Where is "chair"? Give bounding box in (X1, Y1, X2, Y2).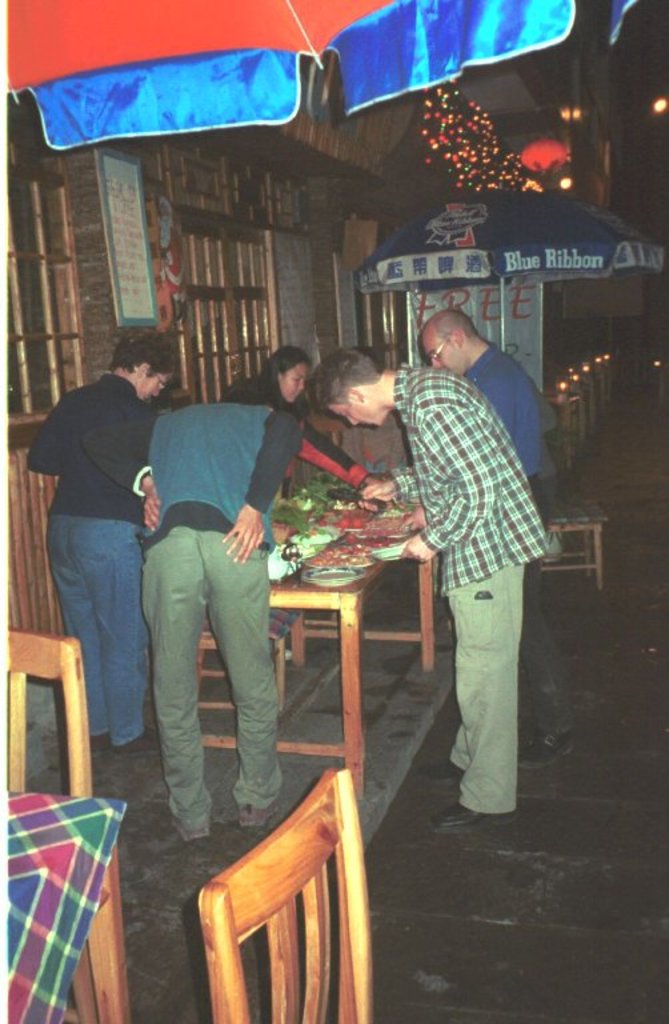
(0, 616, 105, 1023).
